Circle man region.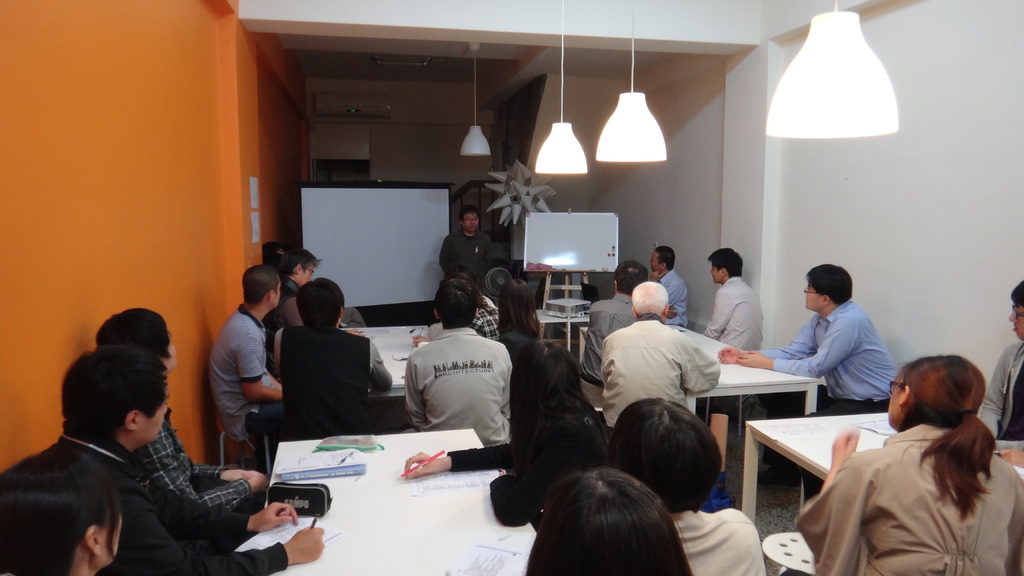
Region: [0,346,321,575].
